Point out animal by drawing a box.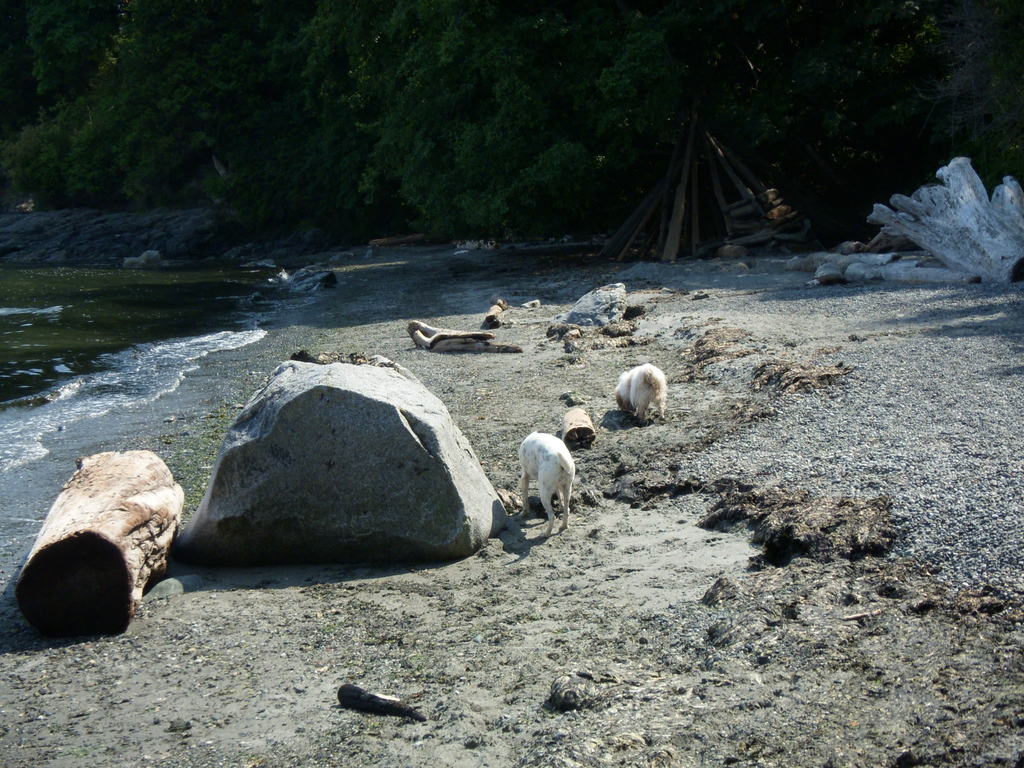
left=612, top=369, right=669, bottom=430.
